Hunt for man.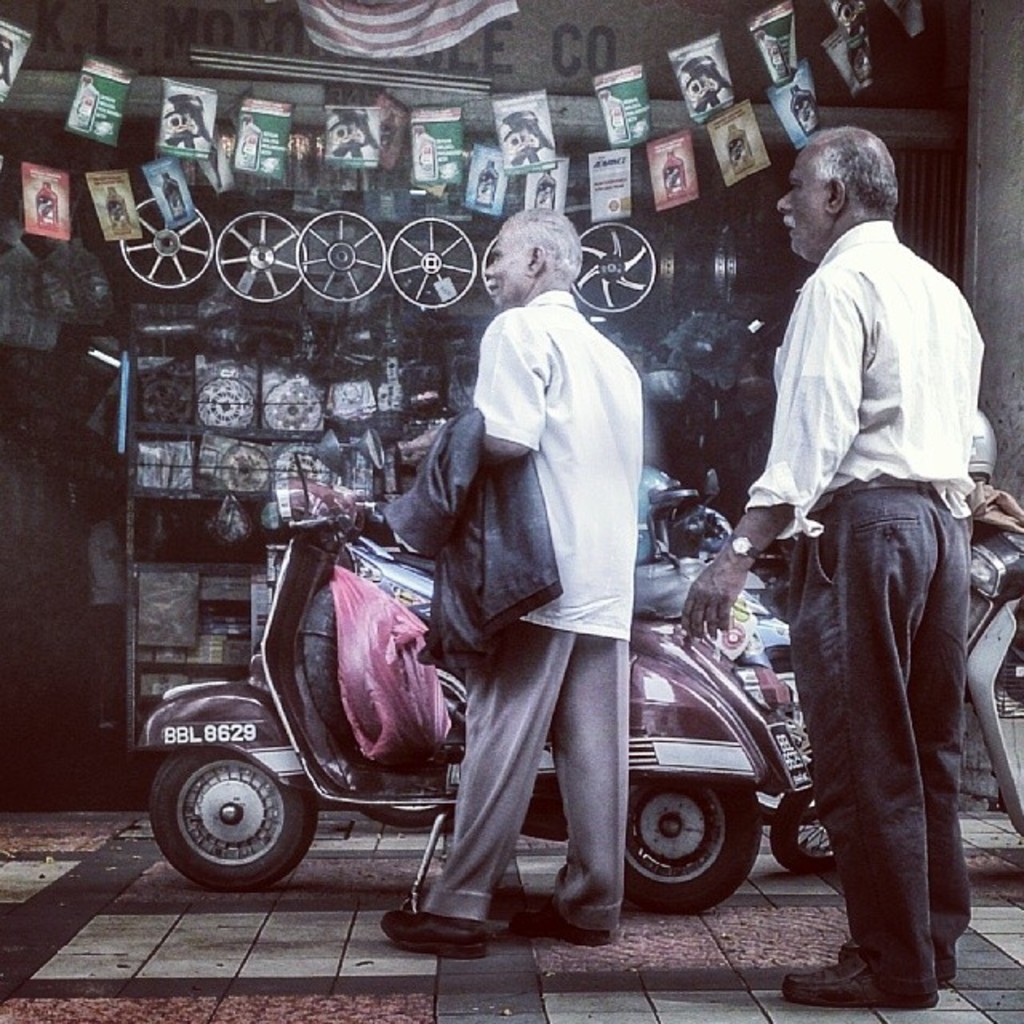
Hunted down at x1=378 y1=206 x2=622 y2=955.
